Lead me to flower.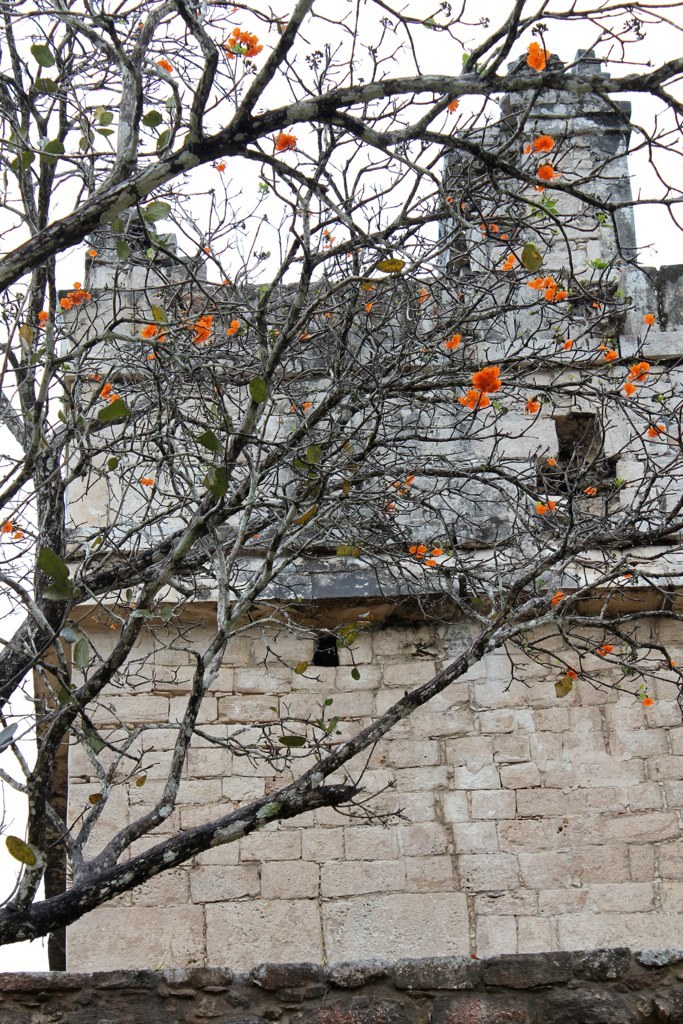
Lead to [left=305, top=329, right=316, bottom=336].
